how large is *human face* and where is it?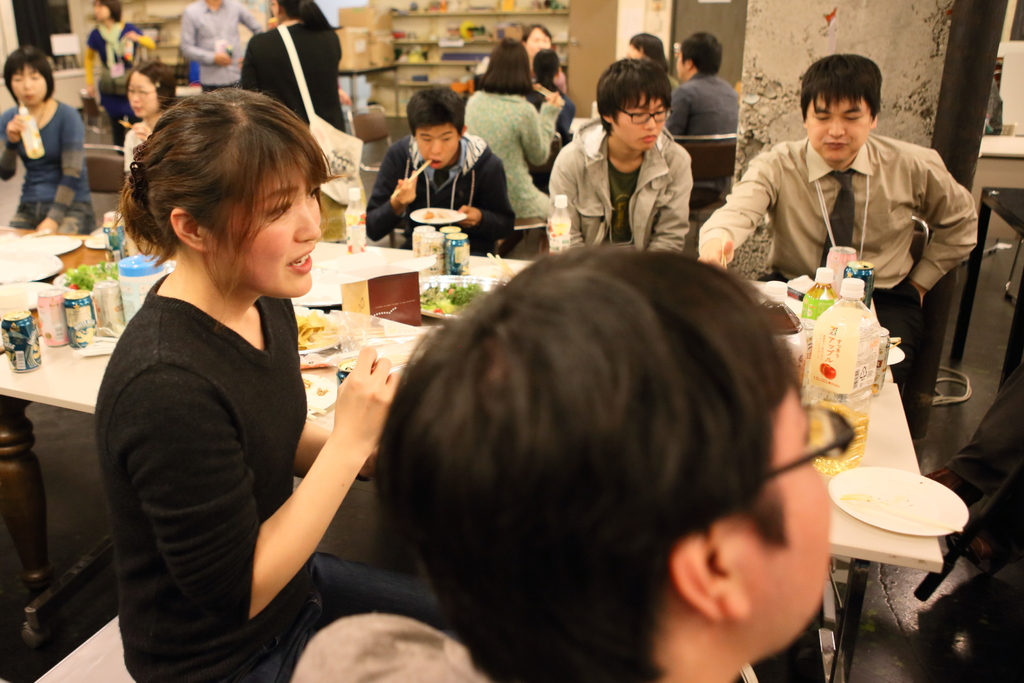
Bounding box: 95:1:110:21.
